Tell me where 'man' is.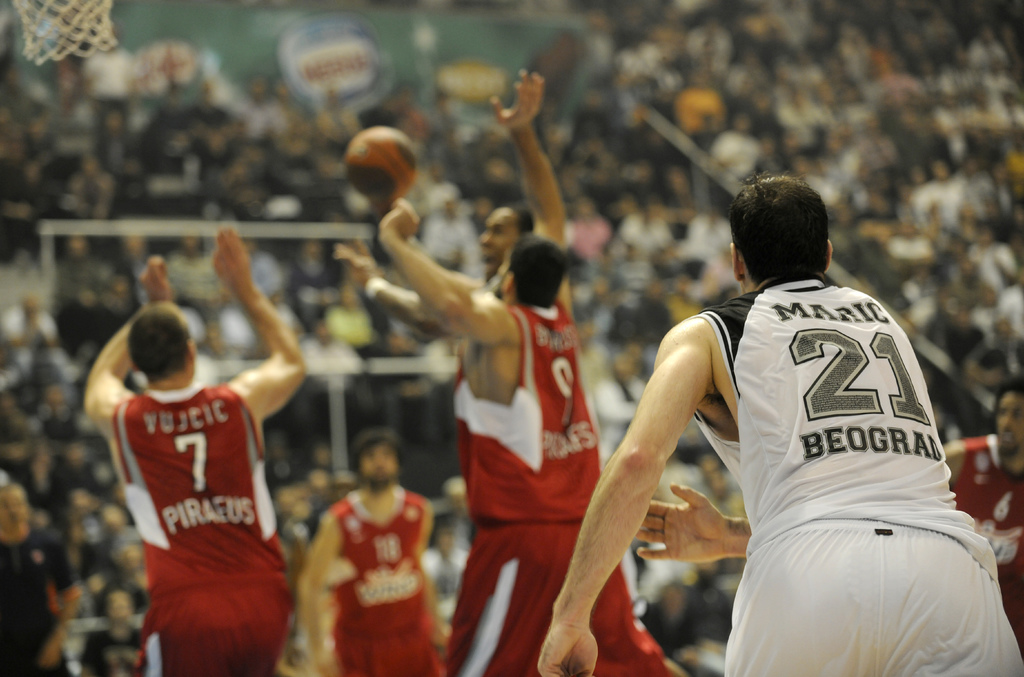
'man' is at (x1=557, y1=153, x2=991, y2=661).
